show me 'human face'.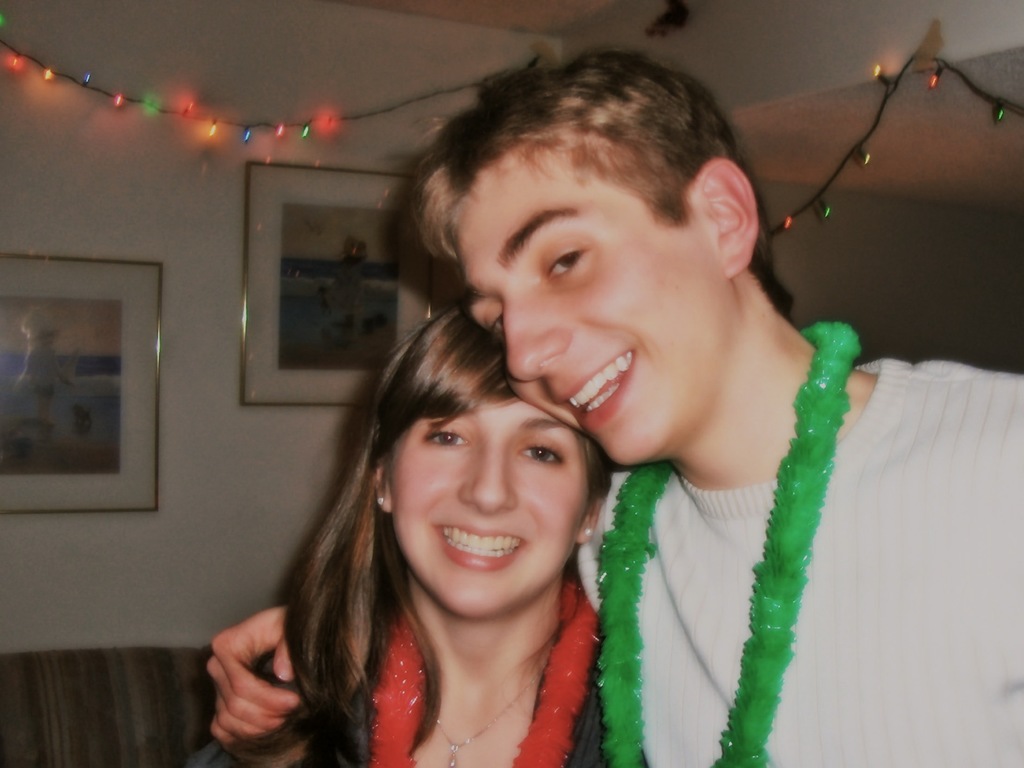
'human face' is here: Rect(451, 145, 730, 464).
